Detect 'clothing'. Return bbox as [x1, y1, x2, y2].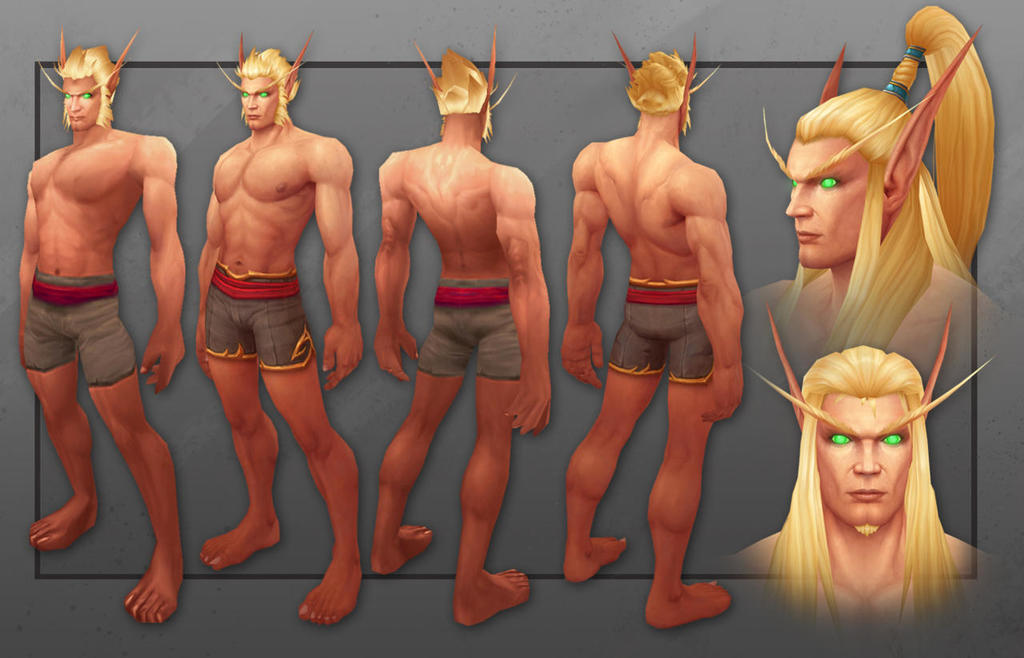
[18, 266, 139, 376].
